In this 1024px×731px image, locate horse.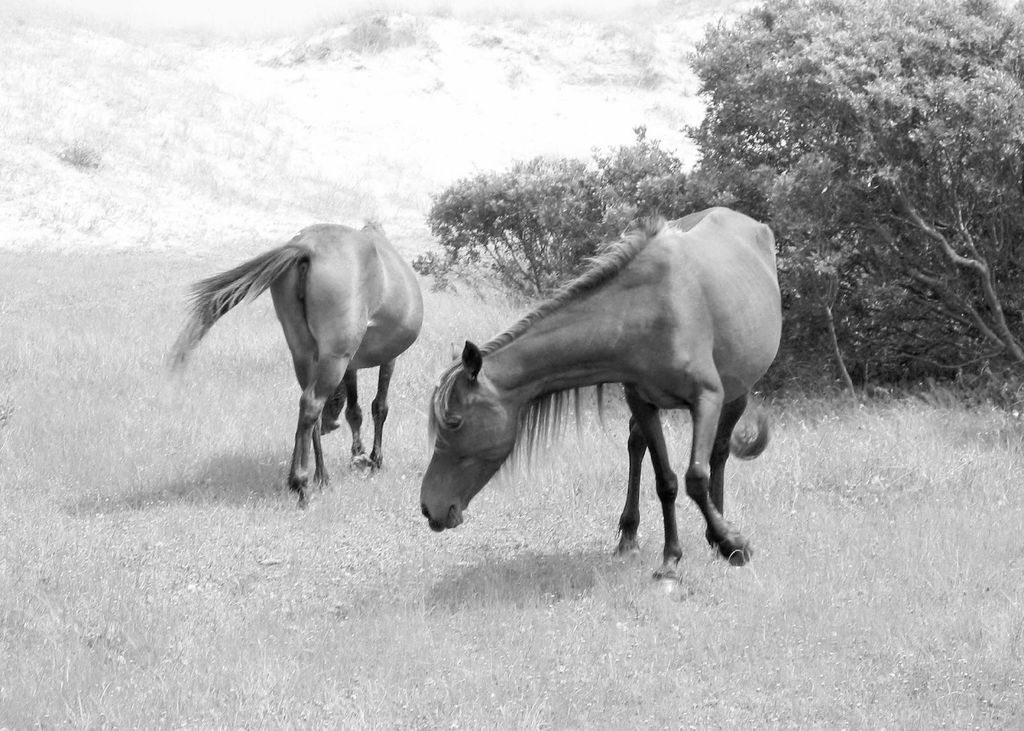
Bounding box: (170,214,425,506).
